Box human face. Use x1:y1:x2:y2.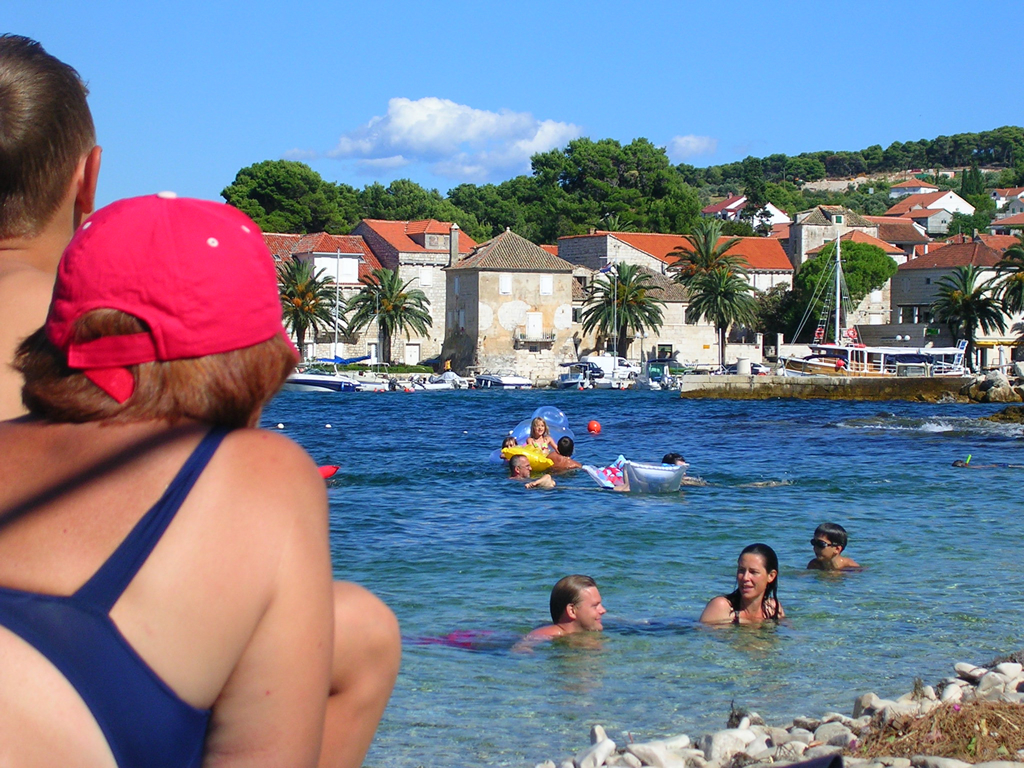
736:548:765:599.
